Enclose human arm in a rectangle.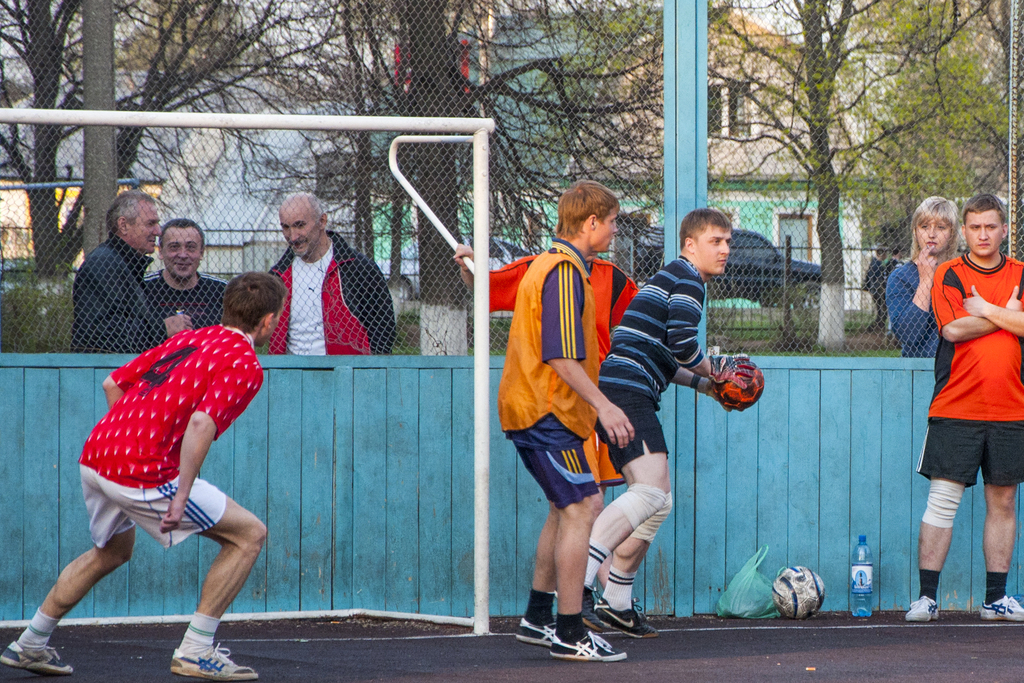
bbox(968, 272, 1023, 340).
